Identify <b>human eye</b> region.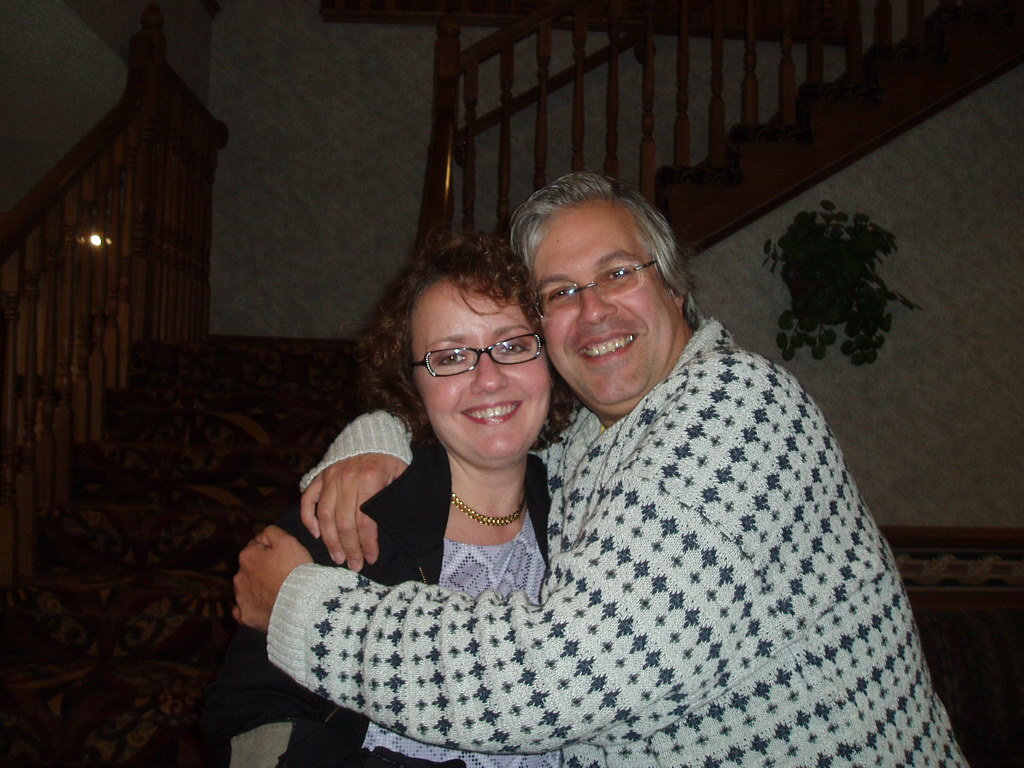
Region: [496, 341, 527, 360].
